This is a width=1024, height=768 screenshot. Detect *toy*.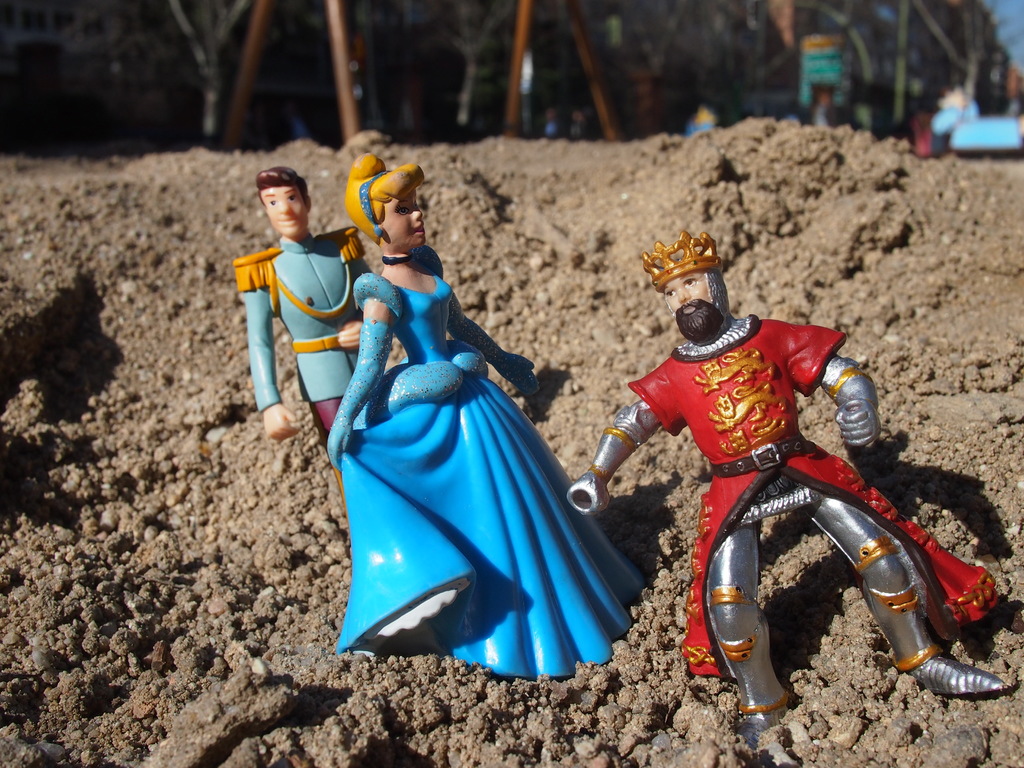
[left=232, top=159, right=385, bottom=503].
